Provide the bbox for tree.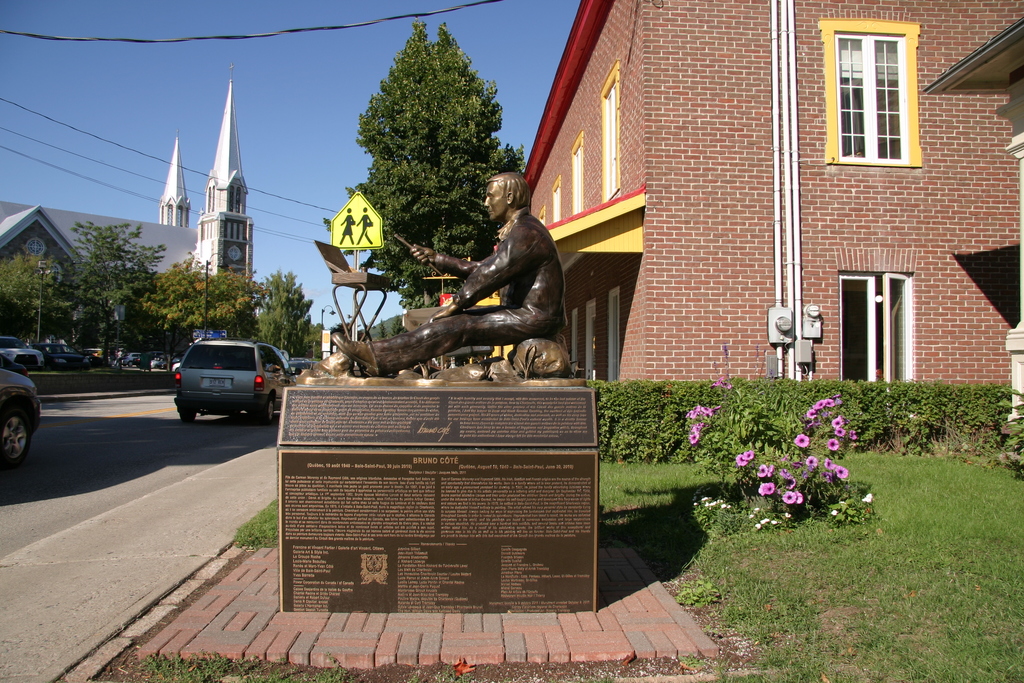
l=390, t=313, r=416, b=345.
